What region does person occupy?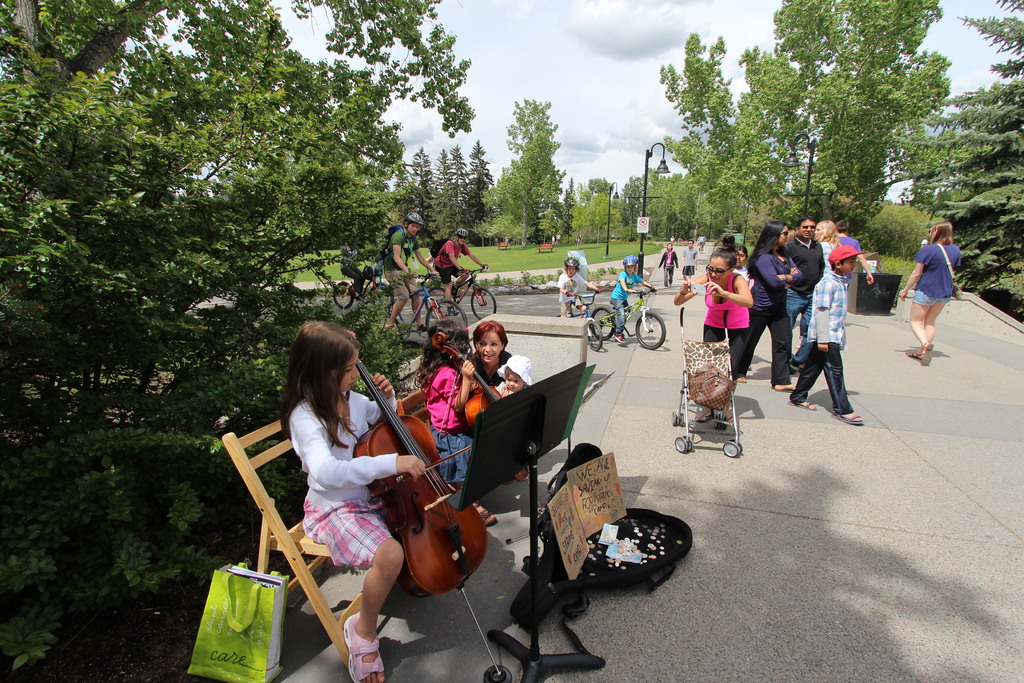
pyautogui.locateOnScreen(405, 322, 497, 527).
